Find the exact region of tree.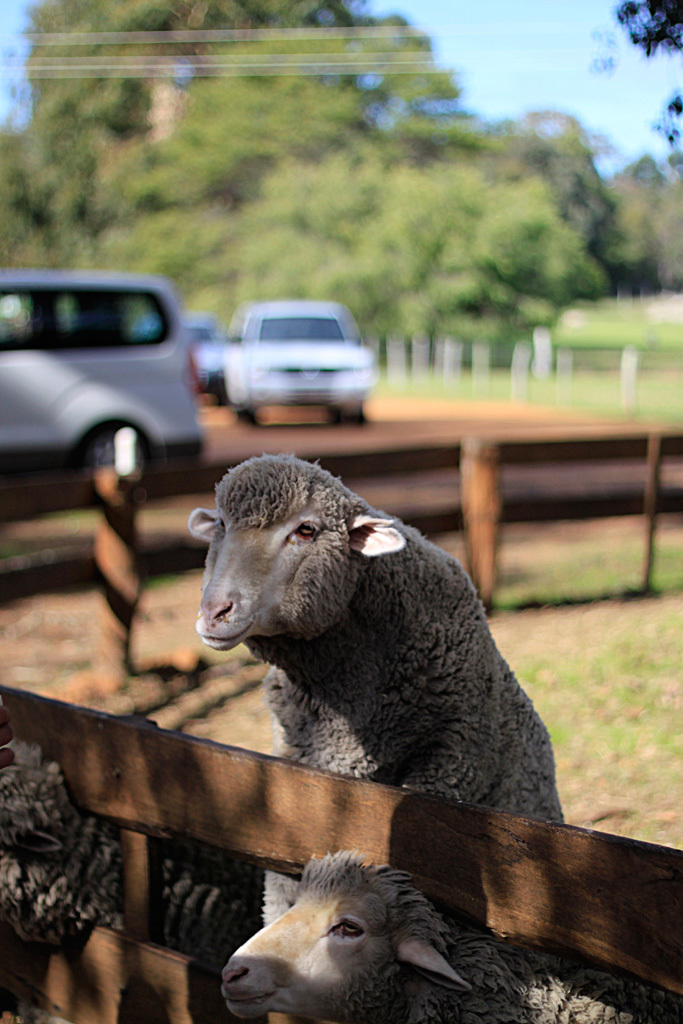
Exact region: pyautogui.locateOnScreen(218, 168, 624, 333).
